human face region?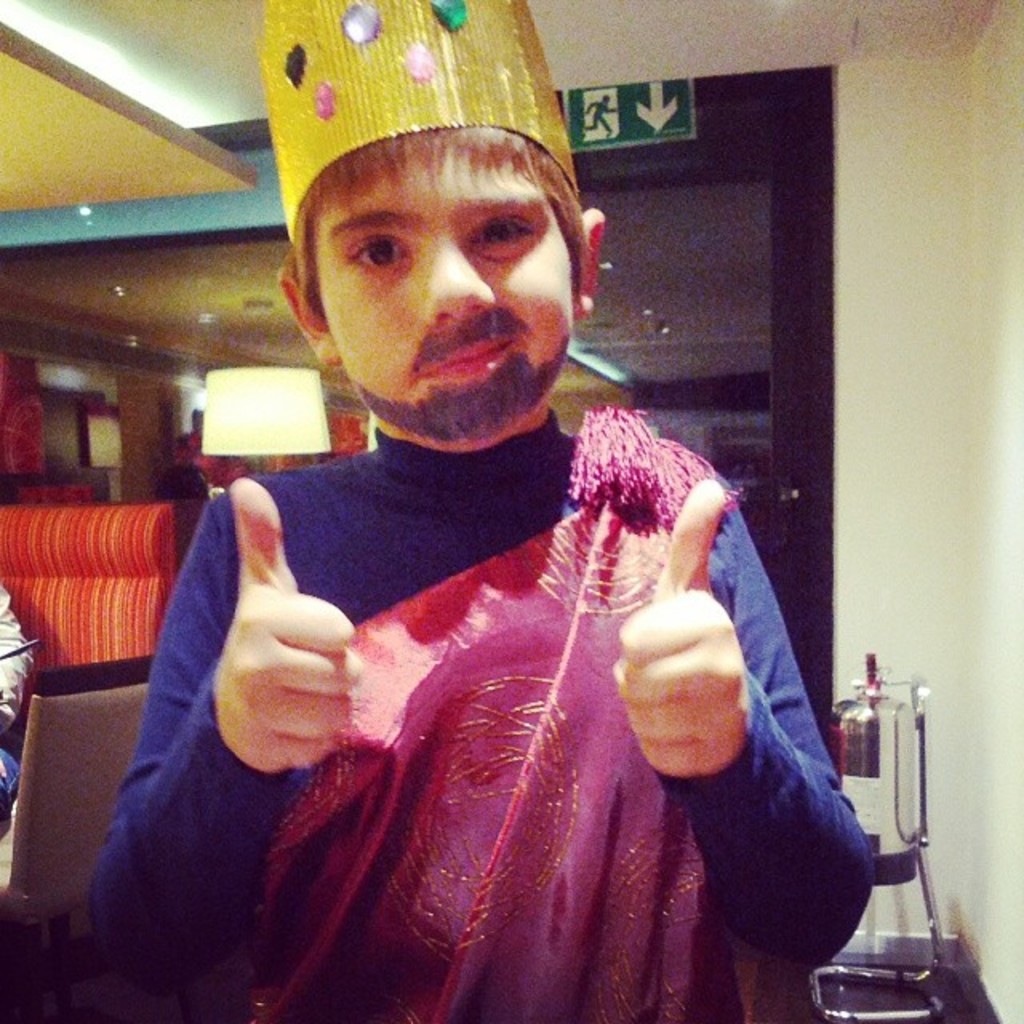
[310, 131, 576, 442]
